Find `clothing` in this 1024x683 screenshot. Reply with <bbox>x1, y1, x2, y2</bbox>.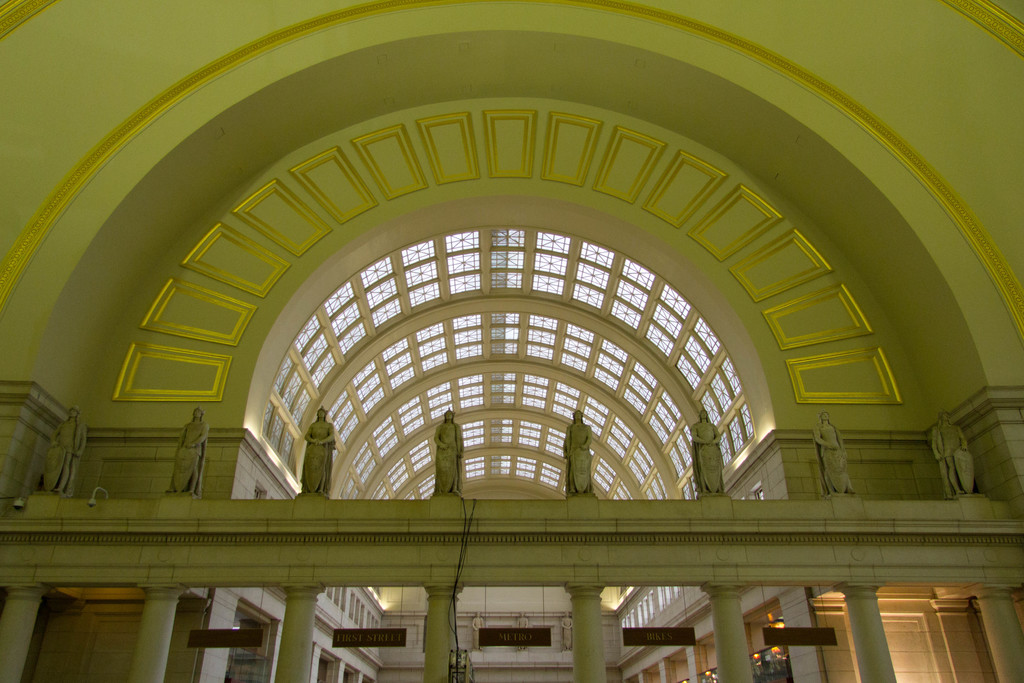
<bbox>420, 419, 467, 497</bbox>.
